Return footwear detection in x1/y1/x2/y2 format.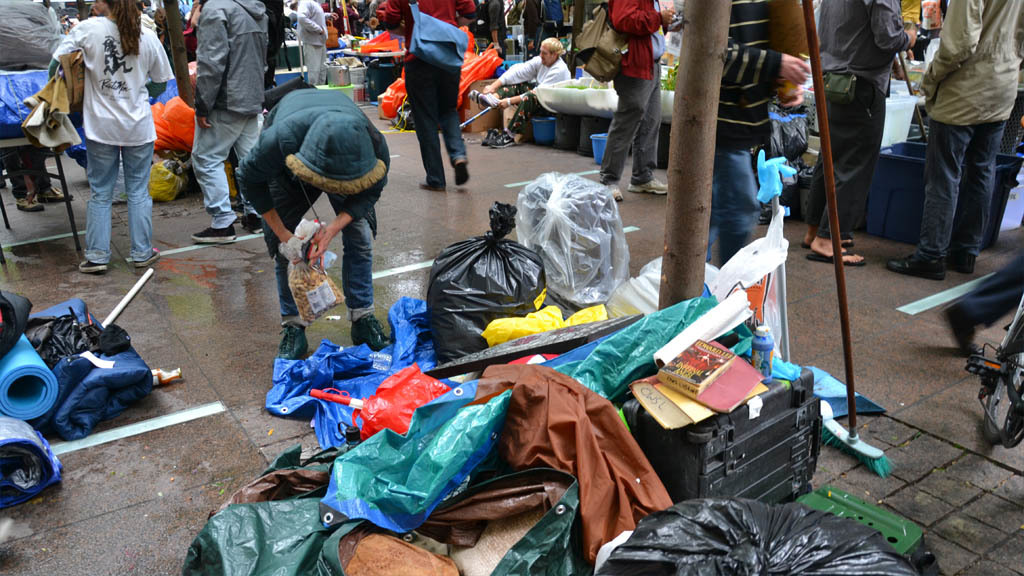
601/181/624/201.
